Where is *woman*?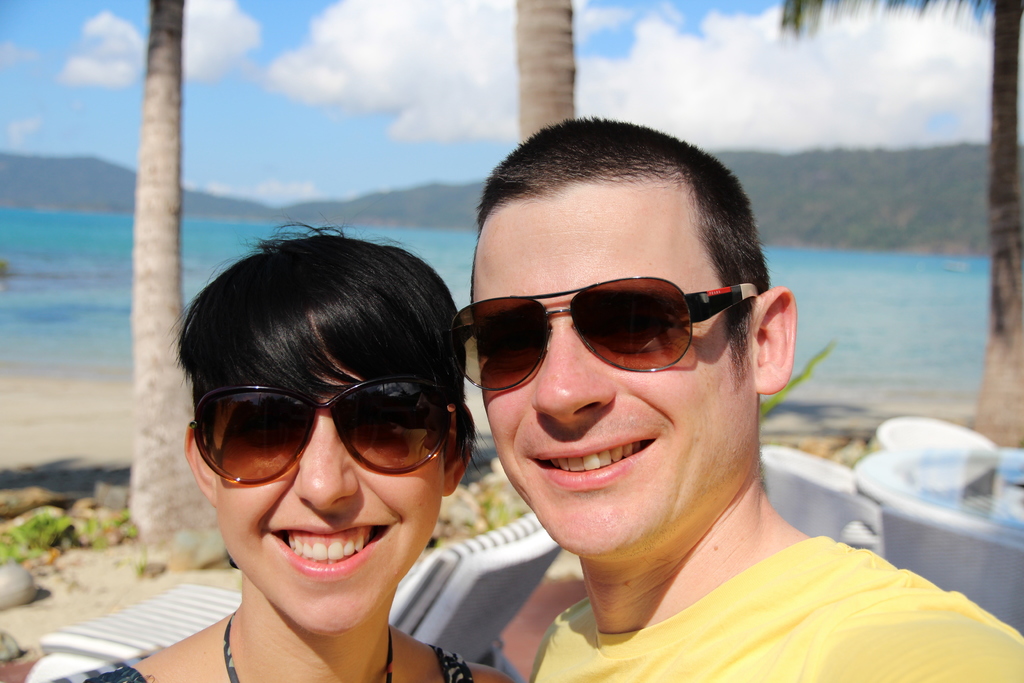
{"x1": 105, "y1": 199, "x2": 556, "y2": 682}.
